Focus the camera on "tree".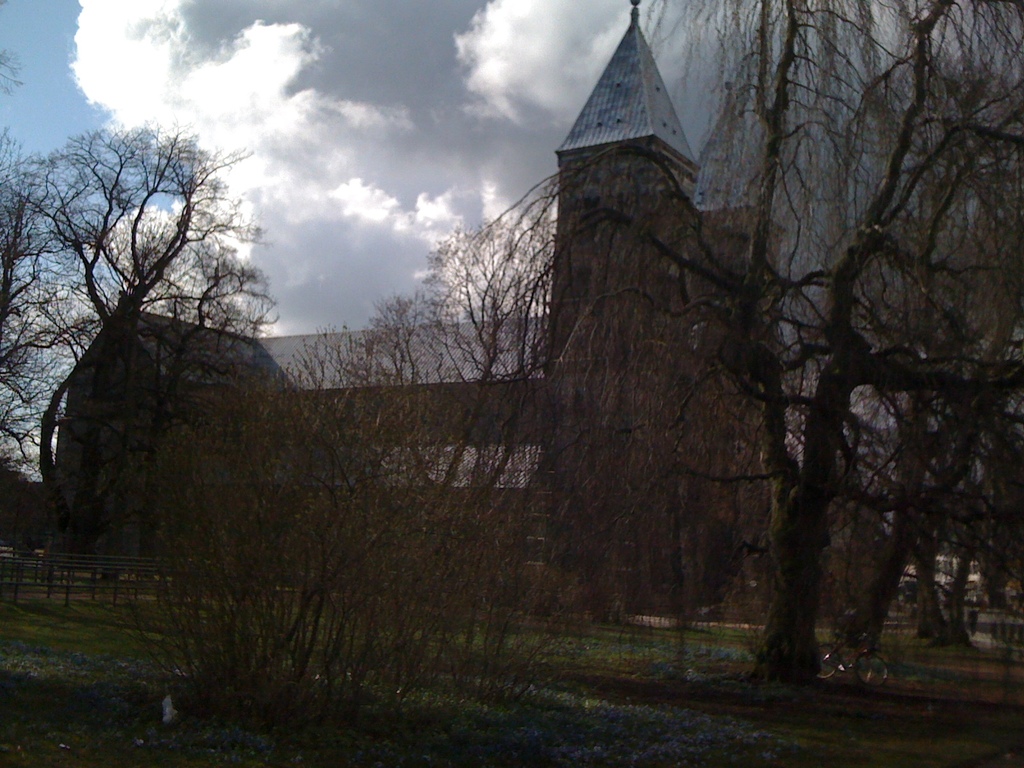
Focus region: (31, 81, 276, 623).
